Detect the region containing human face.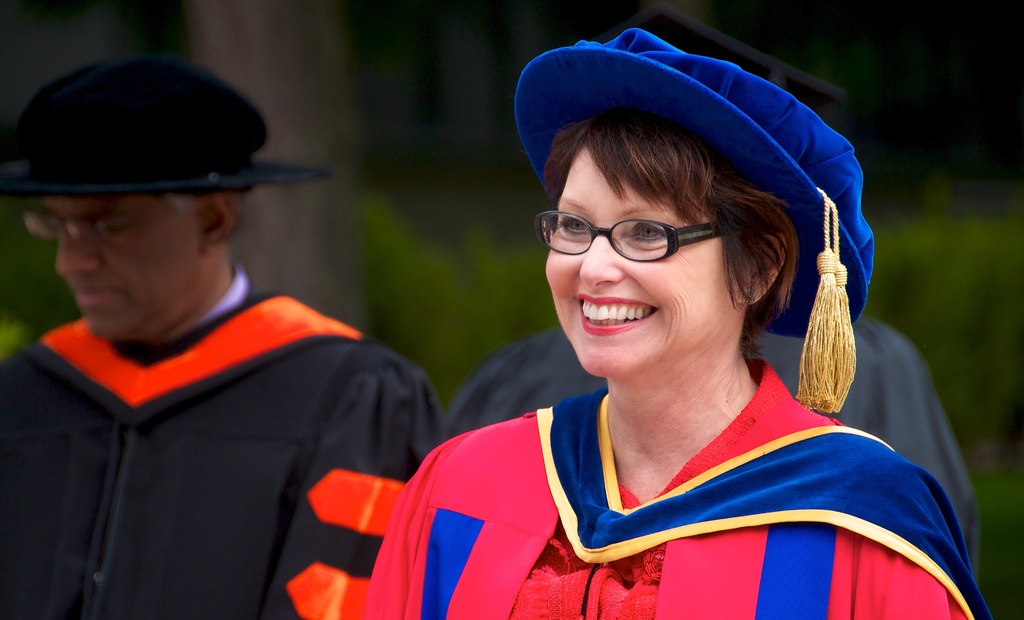
<bbox>52, 198, 203, 337</bbox>.
